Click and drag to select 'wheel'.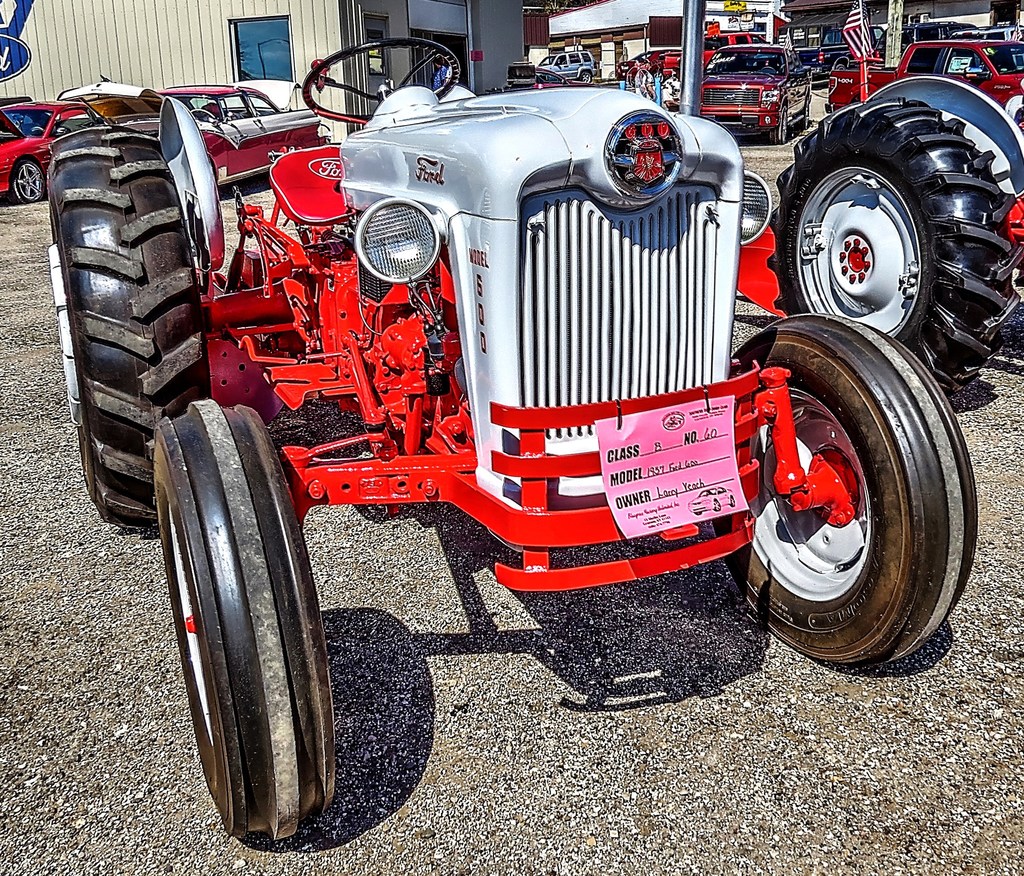
Selection: <box>148,394,339,846</box>.
